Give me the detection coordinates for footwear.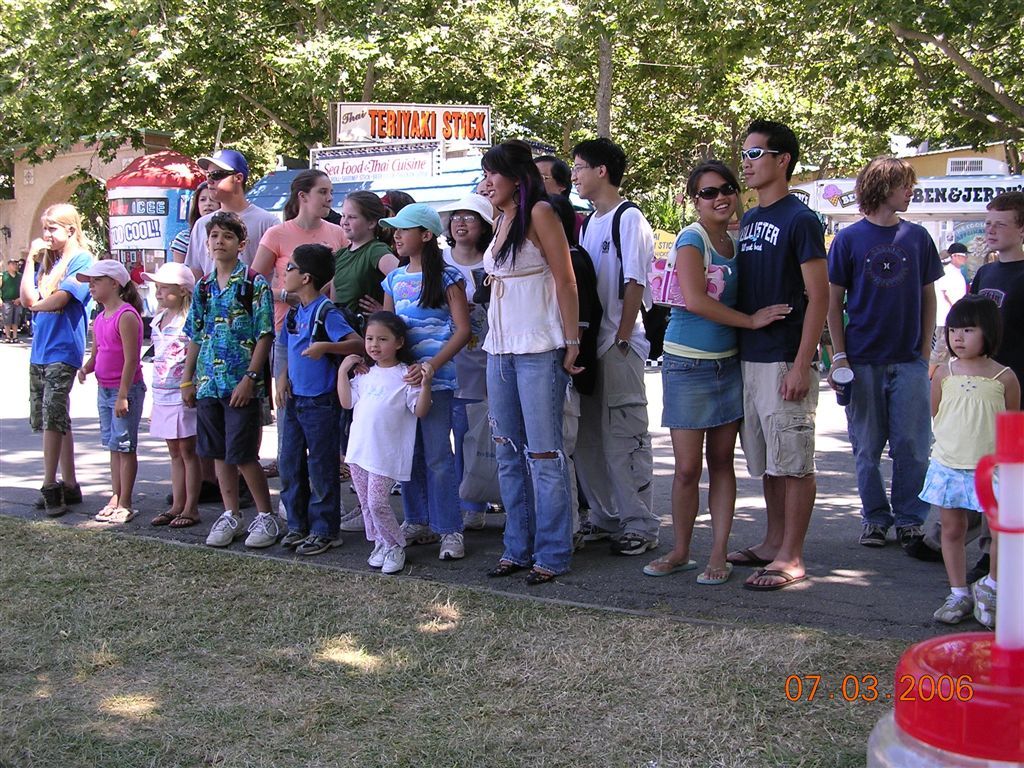
[292, 536, 347, 557].
